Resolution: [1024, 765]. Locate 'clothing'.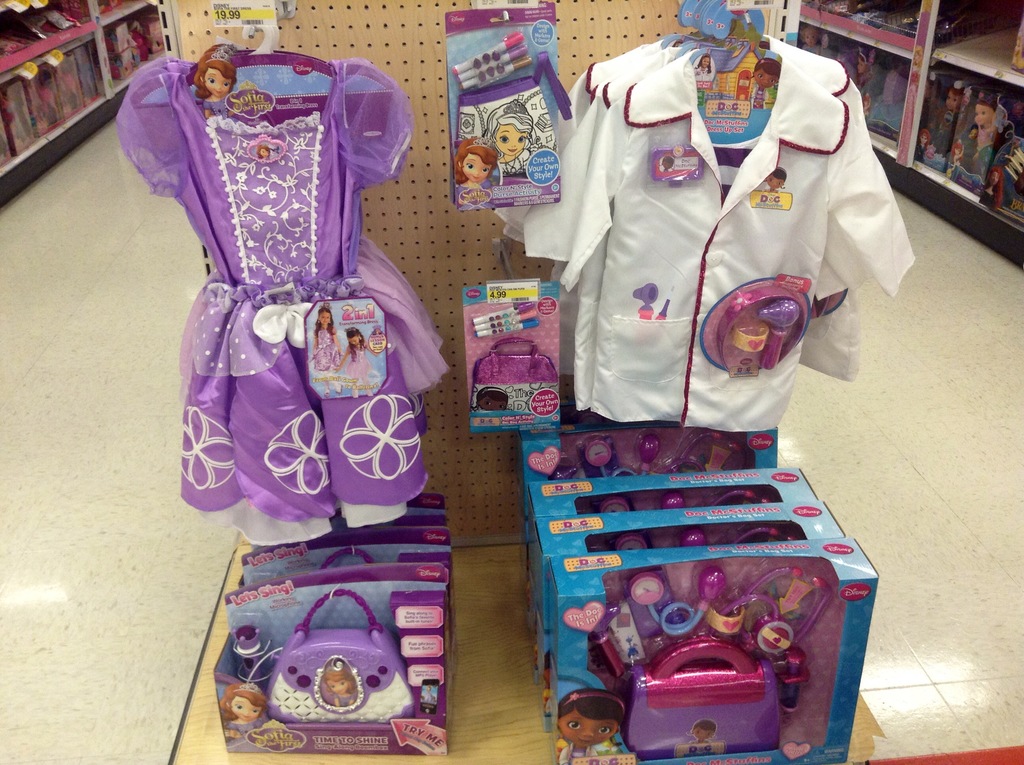
[x1=112, y1=45, x2=457, y2=544].
